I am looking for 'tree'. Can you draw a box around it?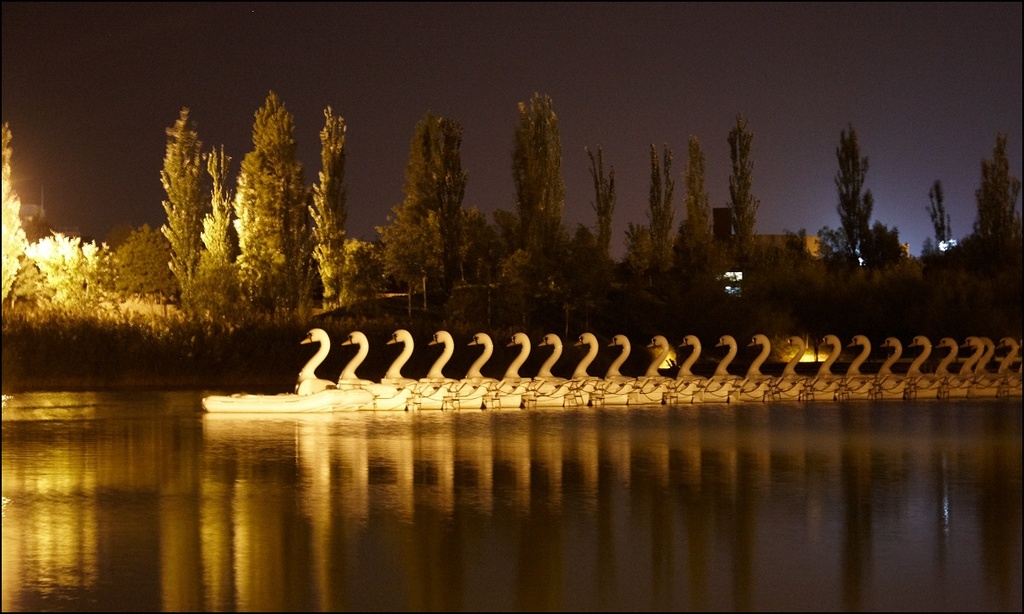
Sure, the bounding box is Rect(968, 131, 1023, 256).
